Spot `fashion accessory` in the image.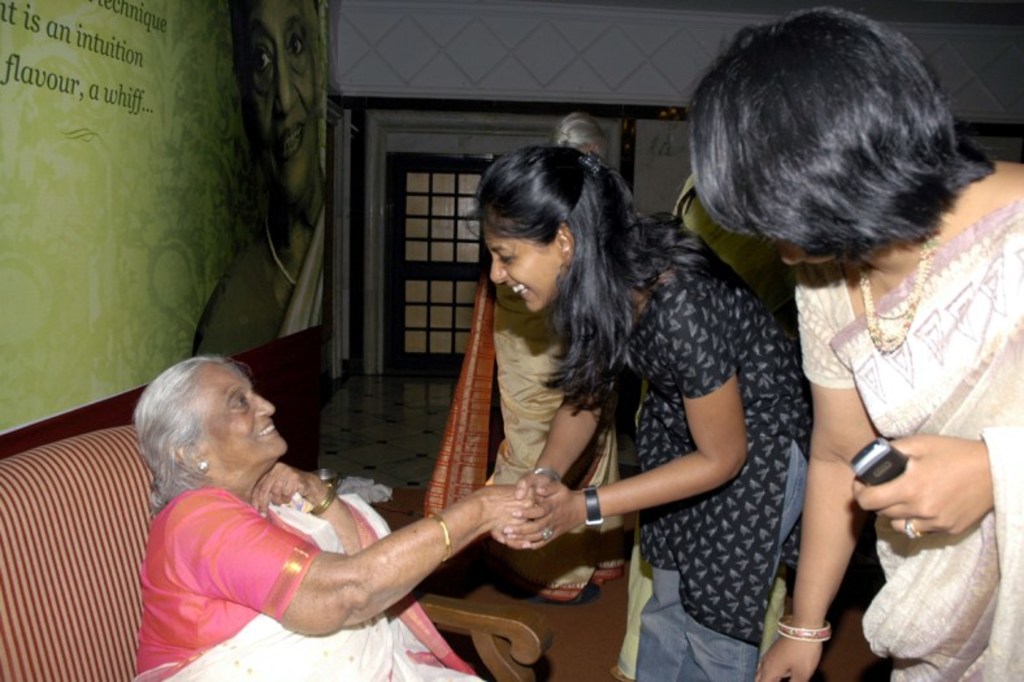
`fashion accessory` found at region(574, 148, 606, 174).
